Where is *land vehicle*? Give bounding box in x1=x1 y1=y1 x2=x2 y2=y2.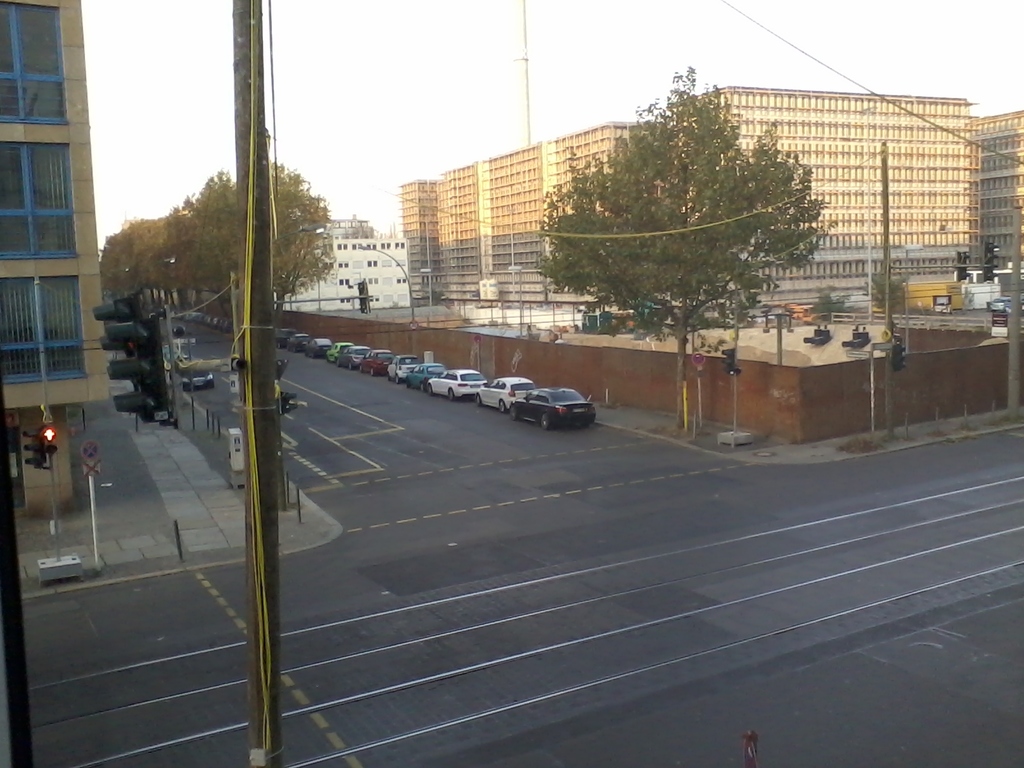
x1=275 y1=330 x2=287 y2=351.
